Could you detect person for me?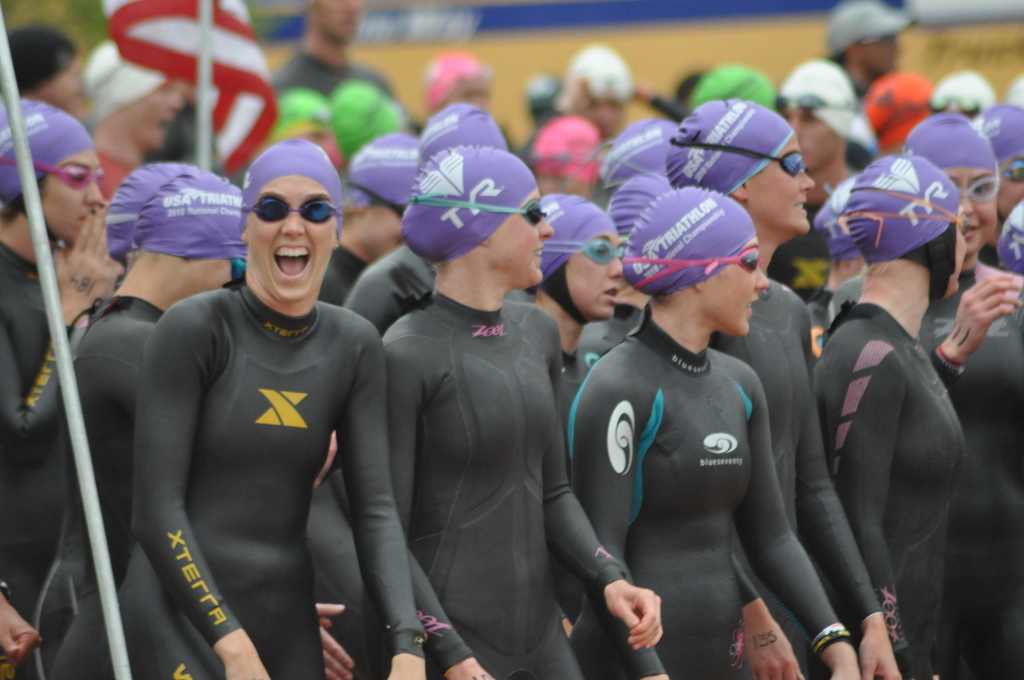
Detection result: 687, 65, 781, 124.
